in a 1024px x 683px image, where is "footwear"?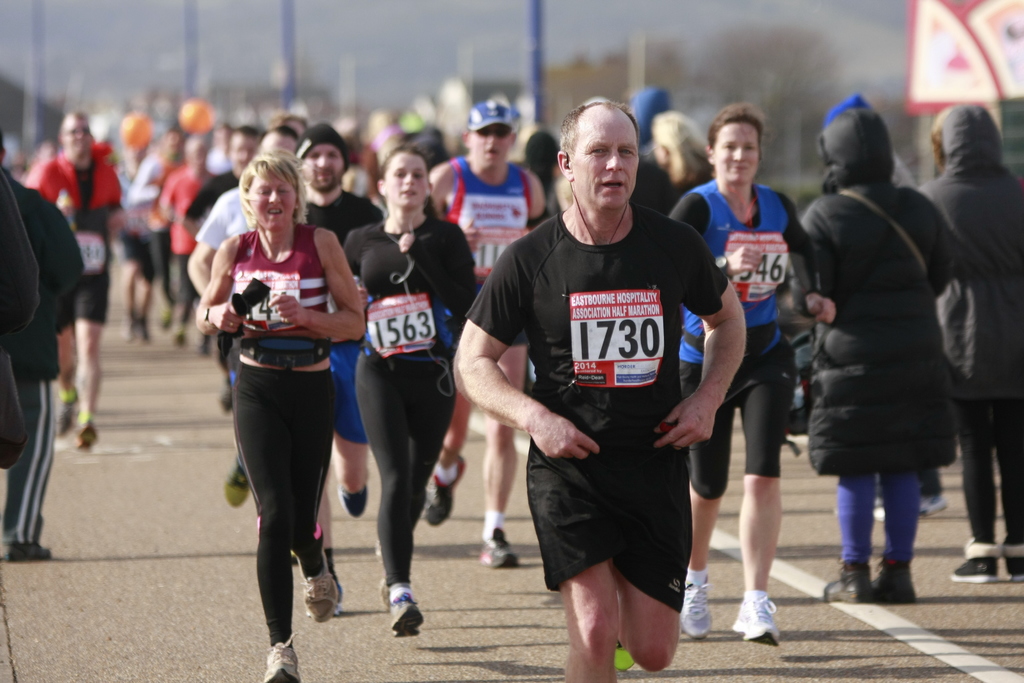
266, 636, 302, 682.
